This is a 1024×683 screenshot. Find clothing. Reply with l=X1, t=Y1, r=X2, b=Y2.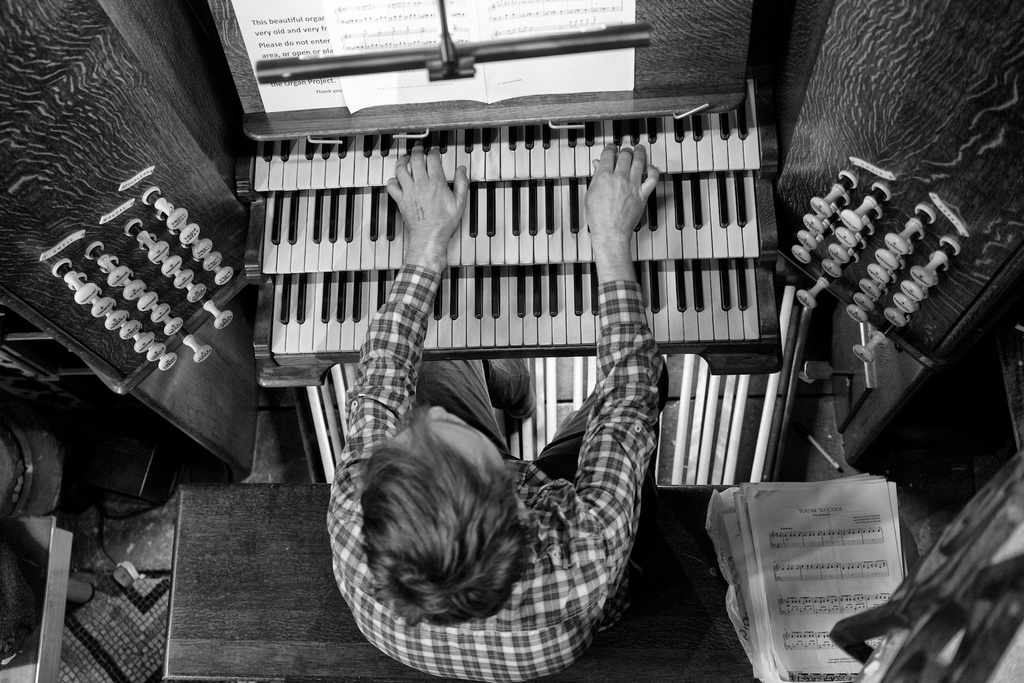
l=336, t=288, r=673, b=675.
